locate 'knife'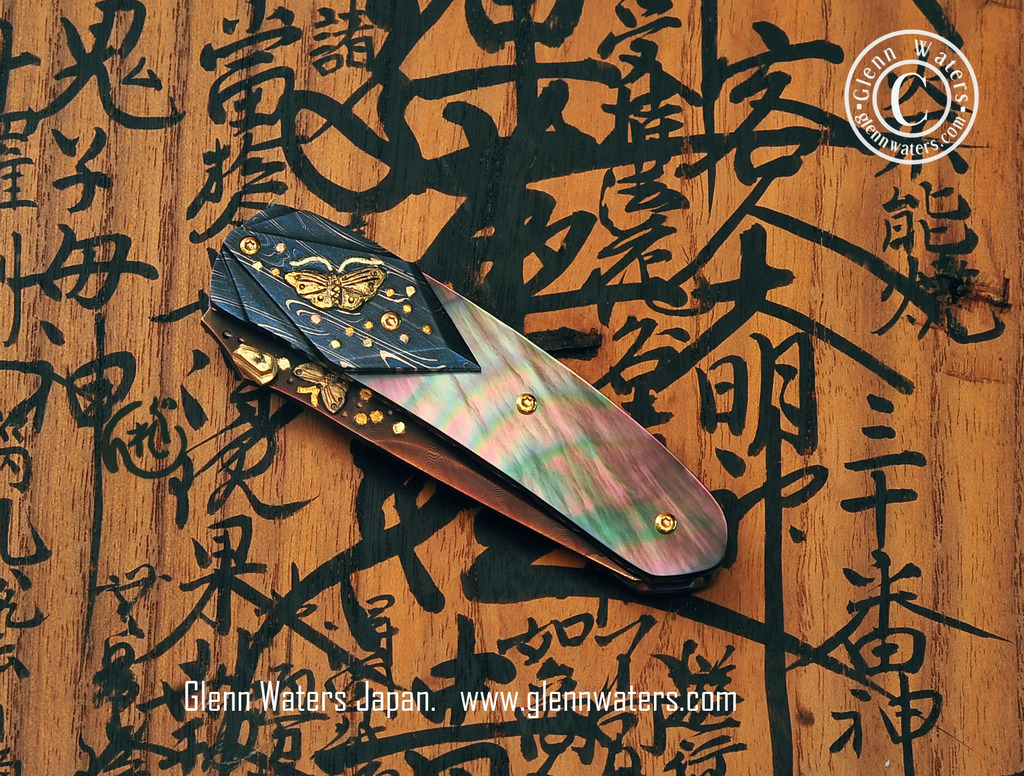
pyautogui.locateOnScreen(202, 203, 732, 599)
